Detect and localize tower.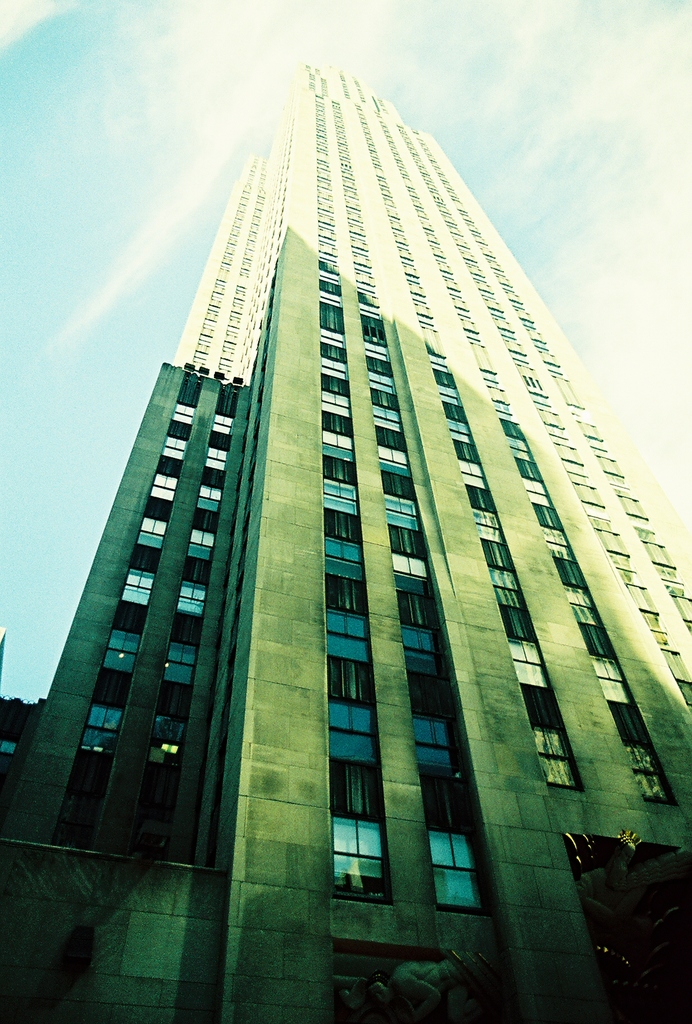
Localized at detection(22, 65, 669, 947).
